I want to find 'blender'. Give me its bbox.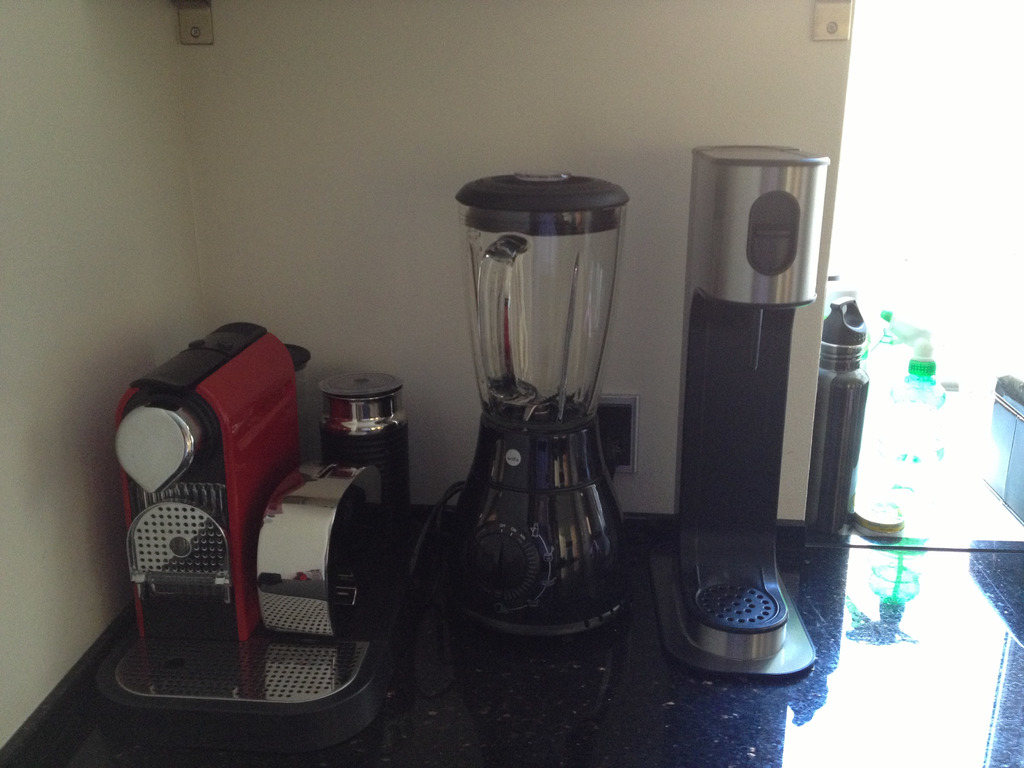
[426,173,632,736].
